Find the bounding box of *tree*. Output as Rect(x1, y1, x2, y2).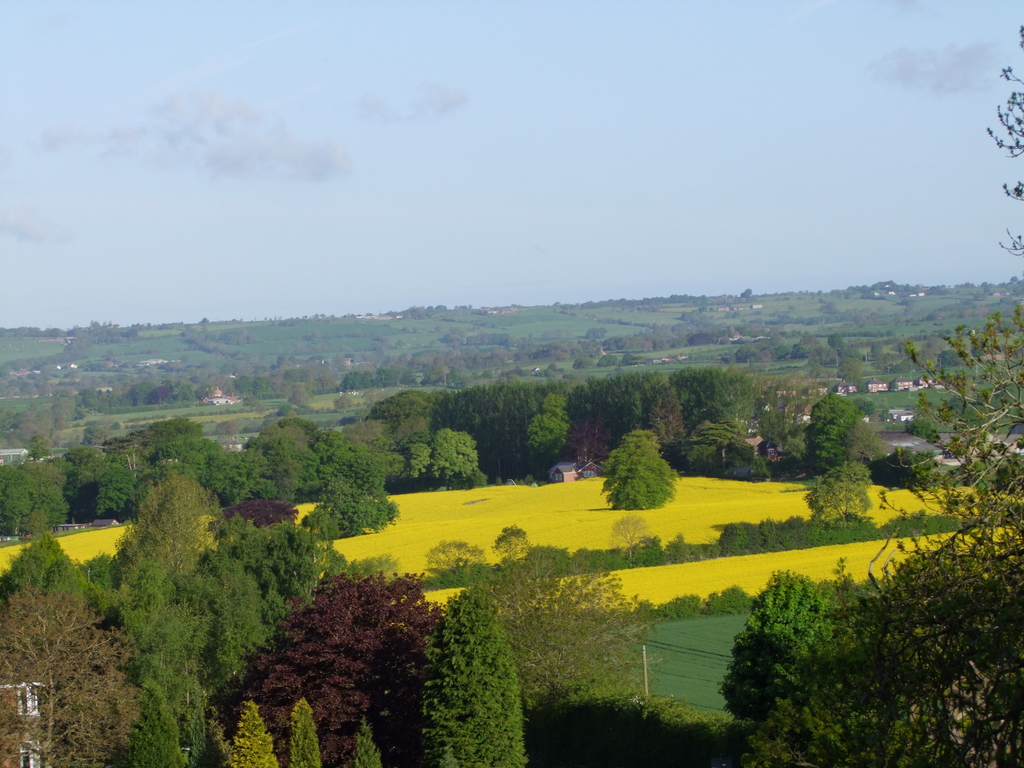
Rect(596, 378, 693, 442).
